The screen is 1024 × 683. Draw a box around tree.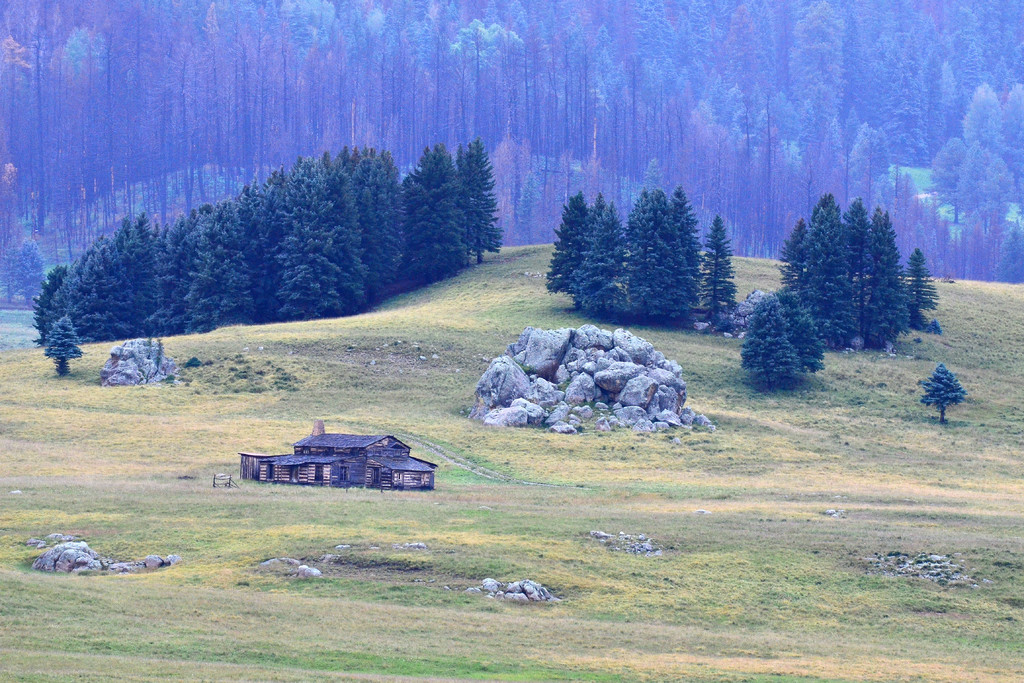
left=28, top=134, right=504, bottom=342.
